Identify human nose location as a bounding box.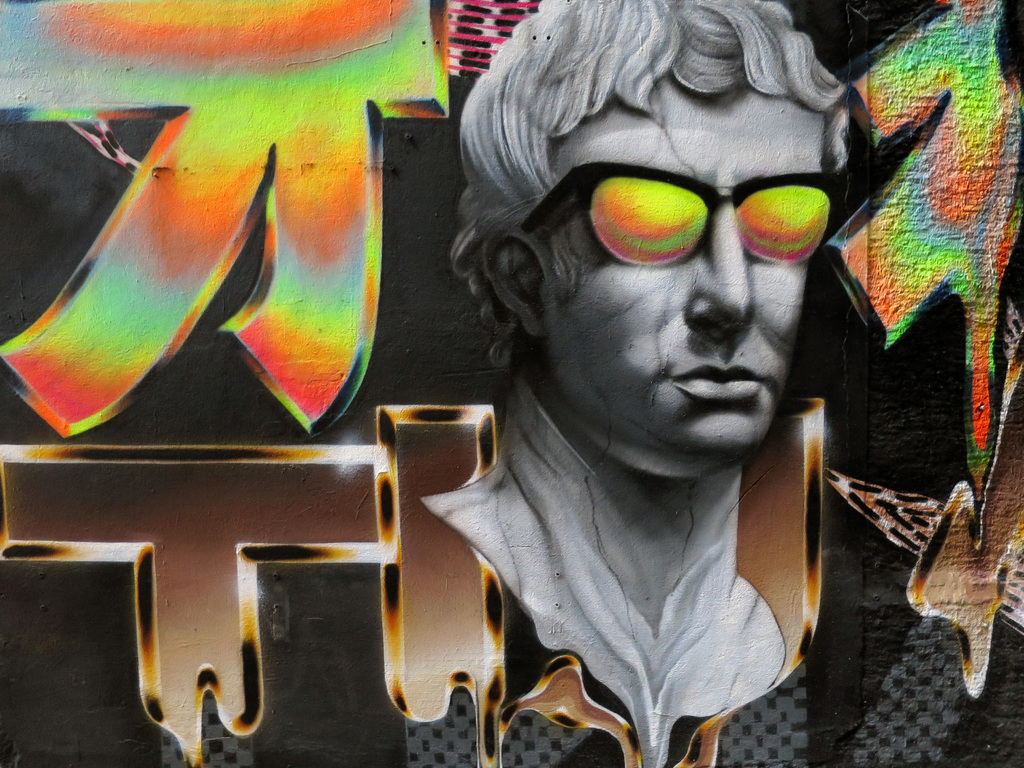
Rect(686, 202, 753, 332).
